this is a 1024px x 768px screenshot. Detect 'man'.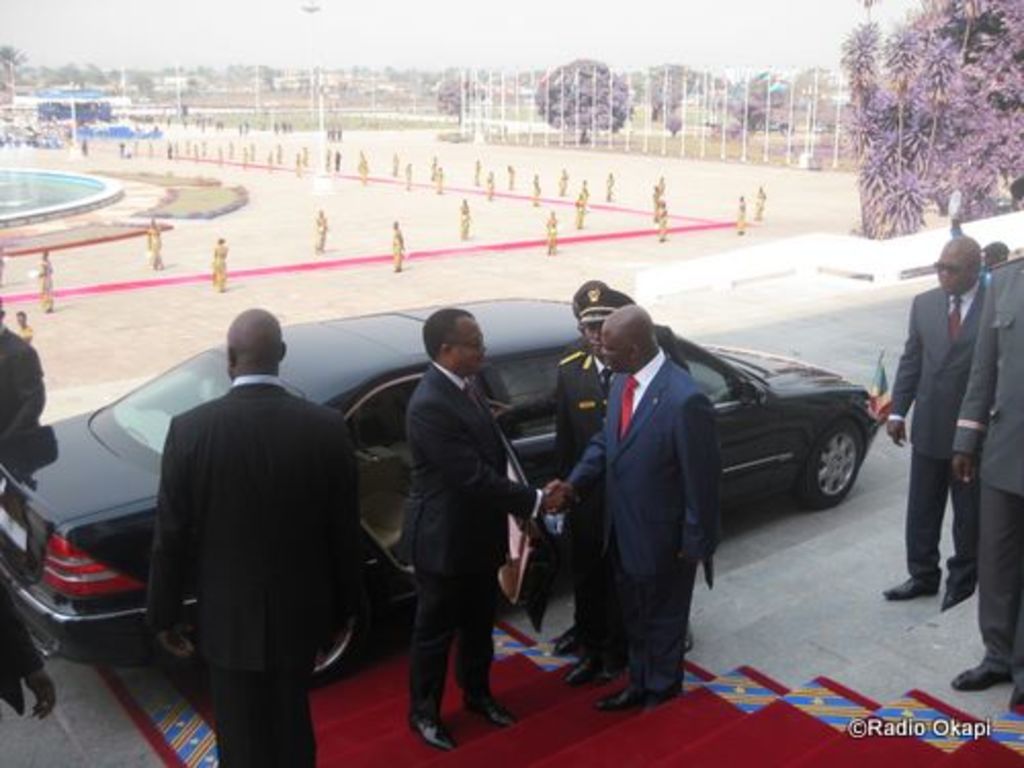
311 205 330 260.
